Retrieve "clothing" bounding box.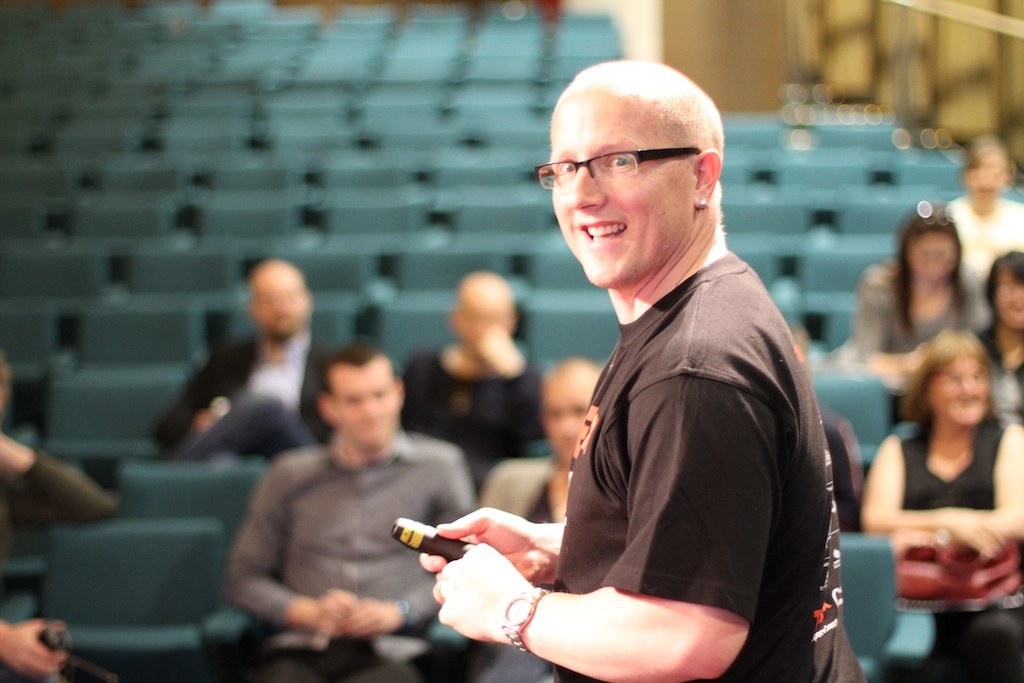
Bounding box: [left=551, top=251, right=879, bottom=682].
